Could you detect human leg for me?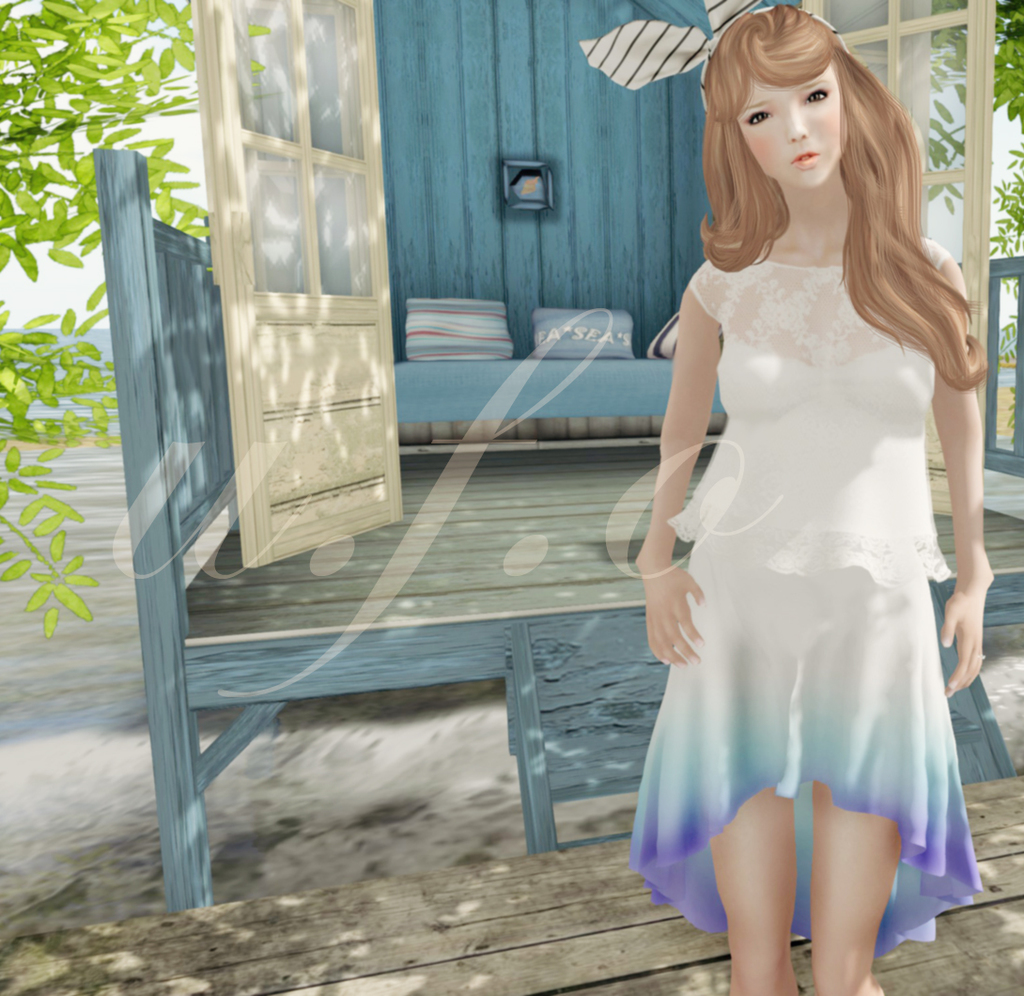
Detection result: (817, 784, 893, 994).
